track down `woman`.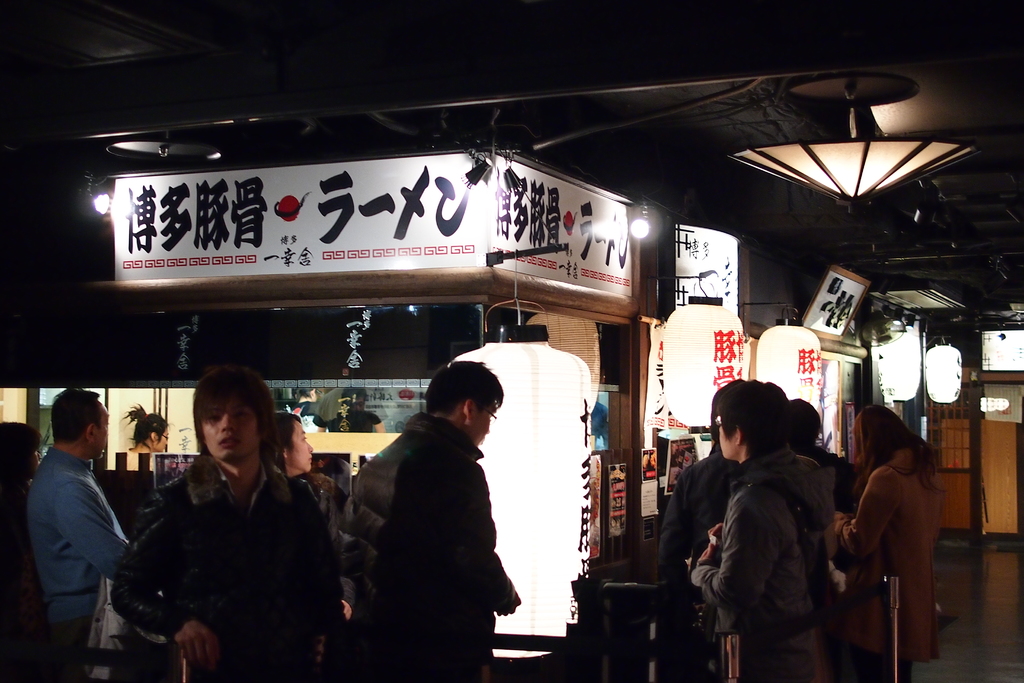
Tracked to pyautogui.locateOnScreen(838, 392, 951, 675).
